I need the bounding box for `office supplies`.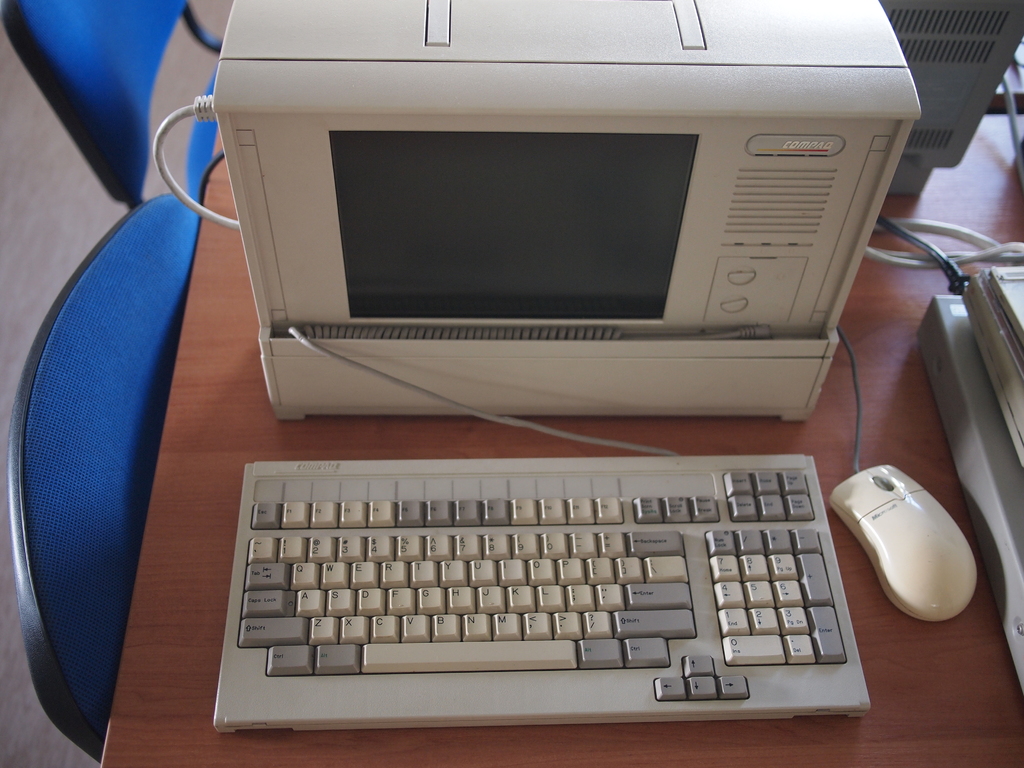
Here it is: (878, 0, 1023, 195).
